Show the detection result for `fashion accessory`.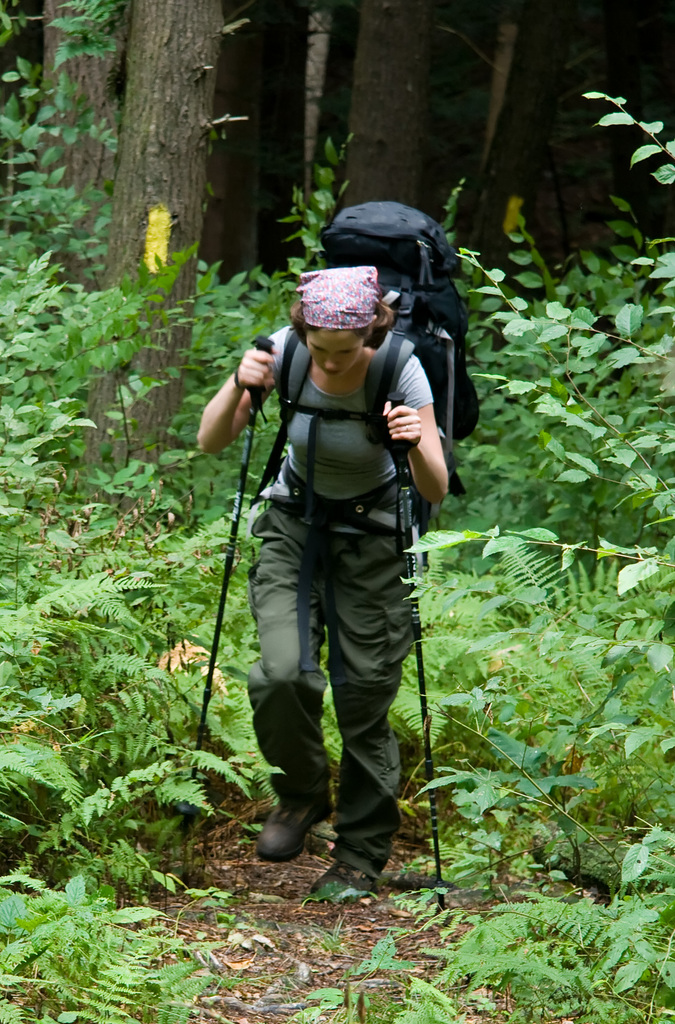
bbox=[434, 77, 674, 573].
